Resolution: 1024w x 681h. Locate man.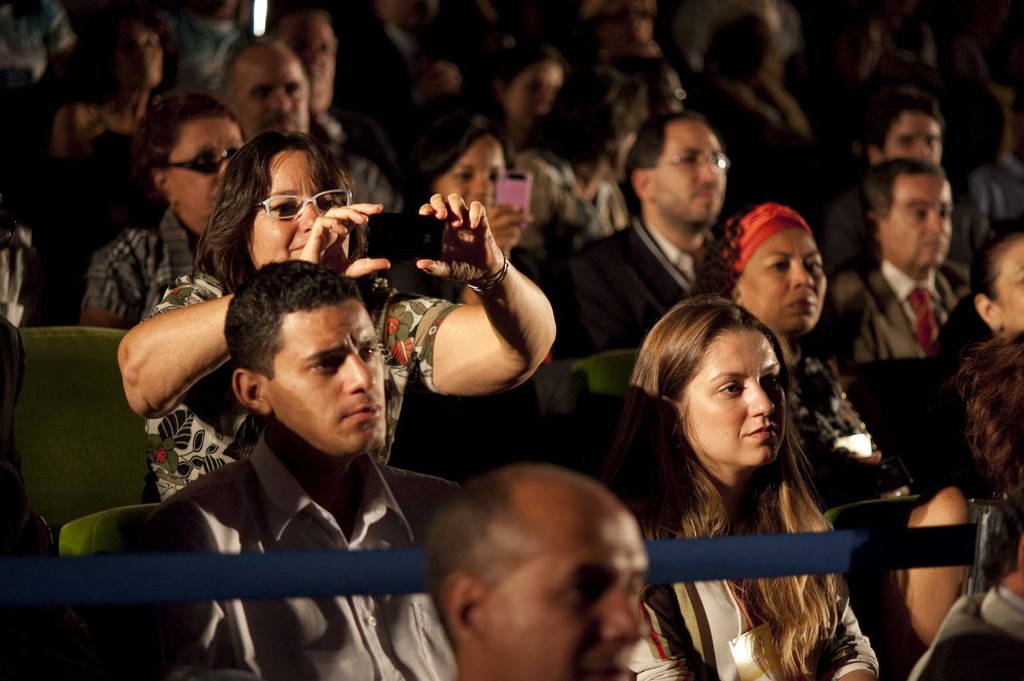
crop(212, 42, 409, 219).
